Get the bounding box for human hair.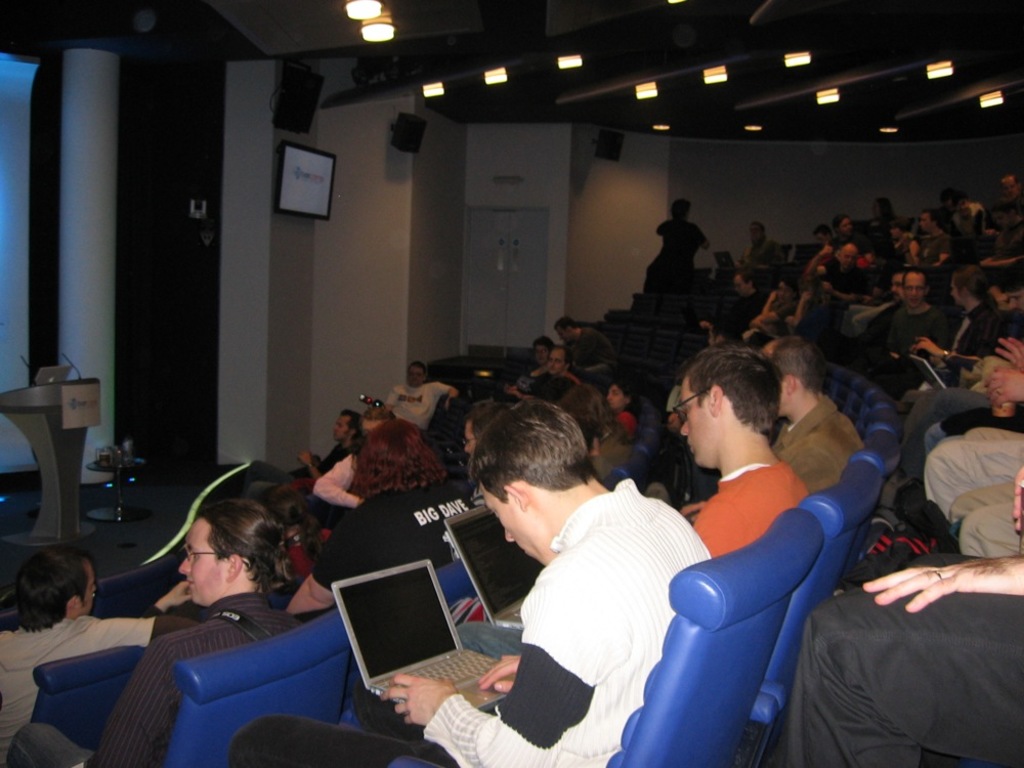
709:318:745:340.
